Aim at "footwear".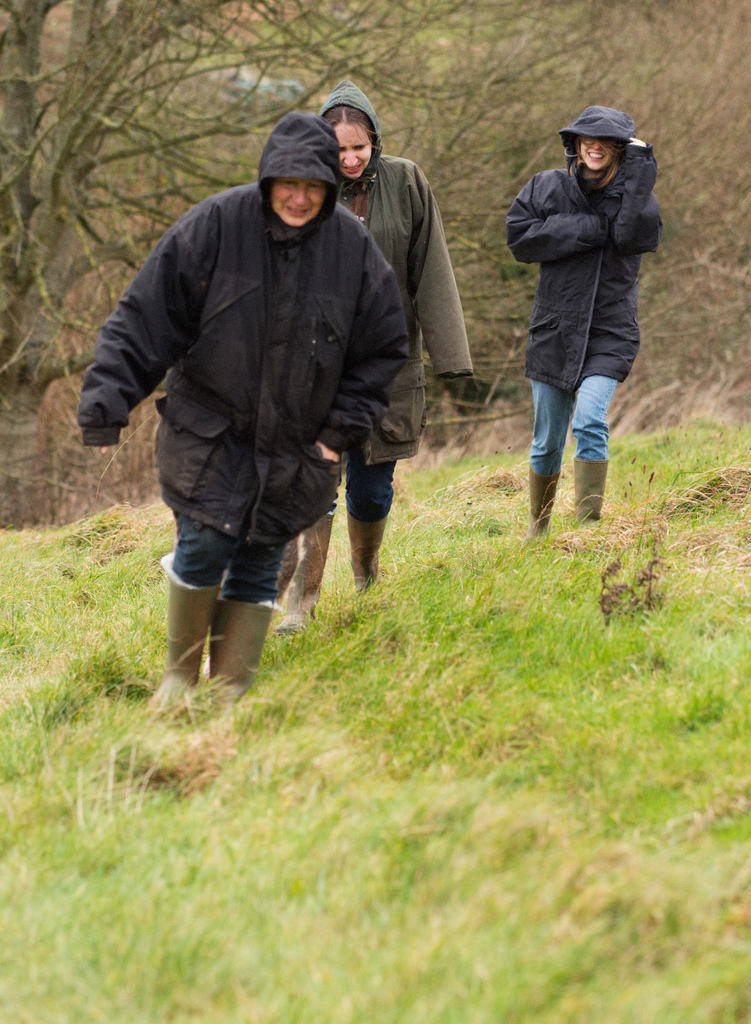
Aimed at crop(533, 468, 560, 538).
